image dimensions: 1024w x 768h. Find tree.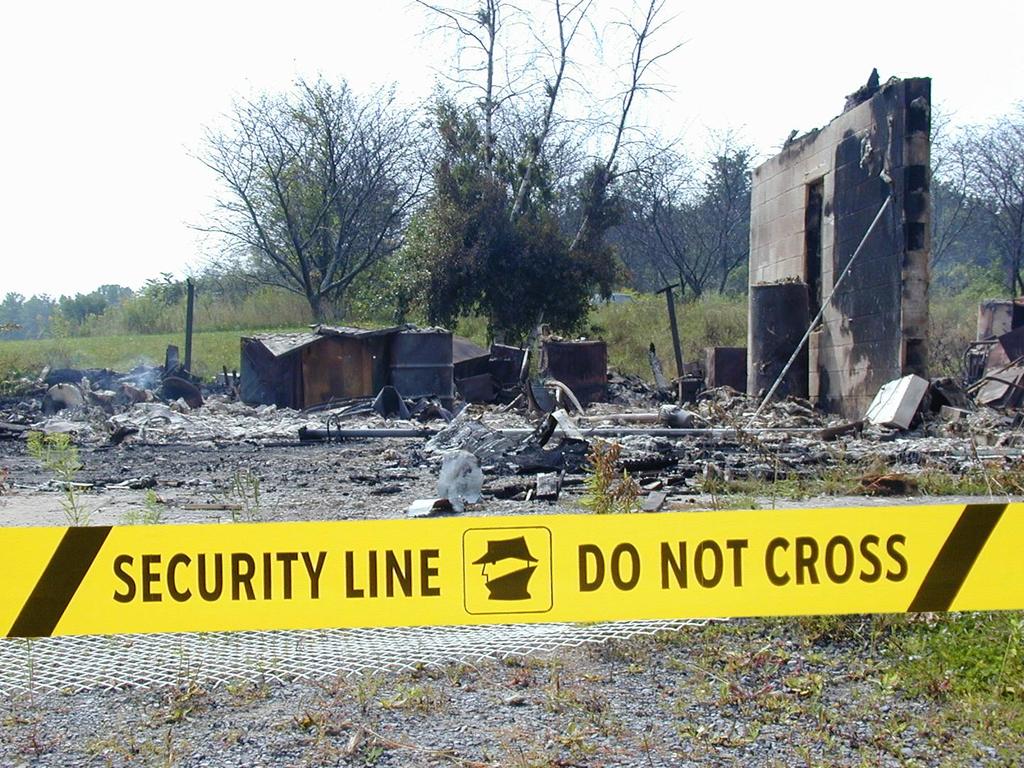
region(691, 127, 760, 299).
